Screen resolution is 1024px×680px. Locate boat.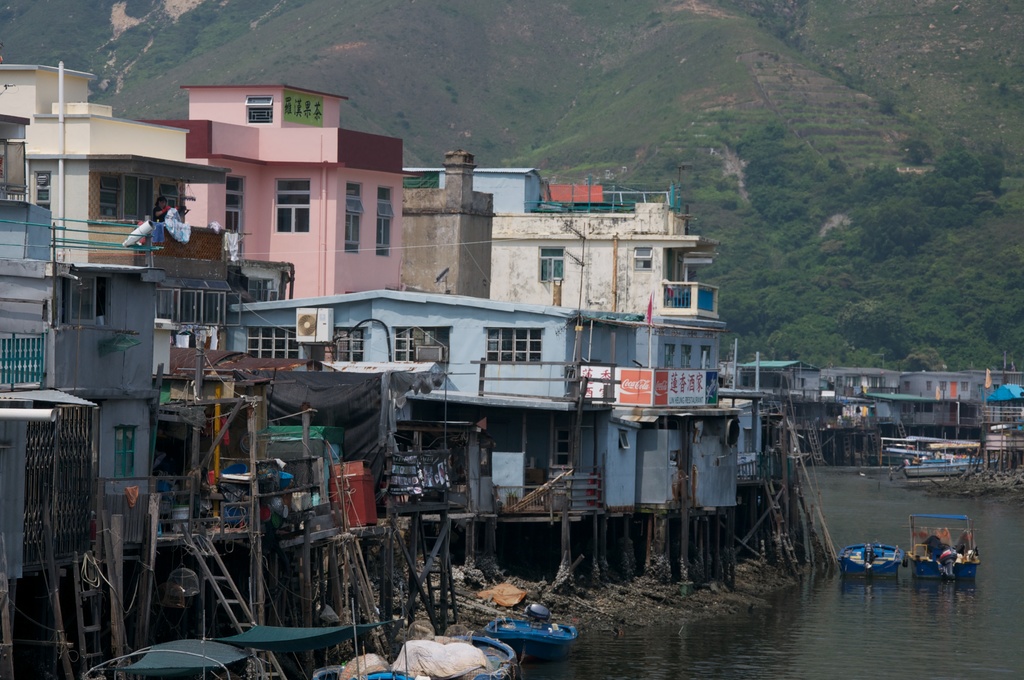
pyautogui.locateOnScreen(481, 613, 579, 656).
